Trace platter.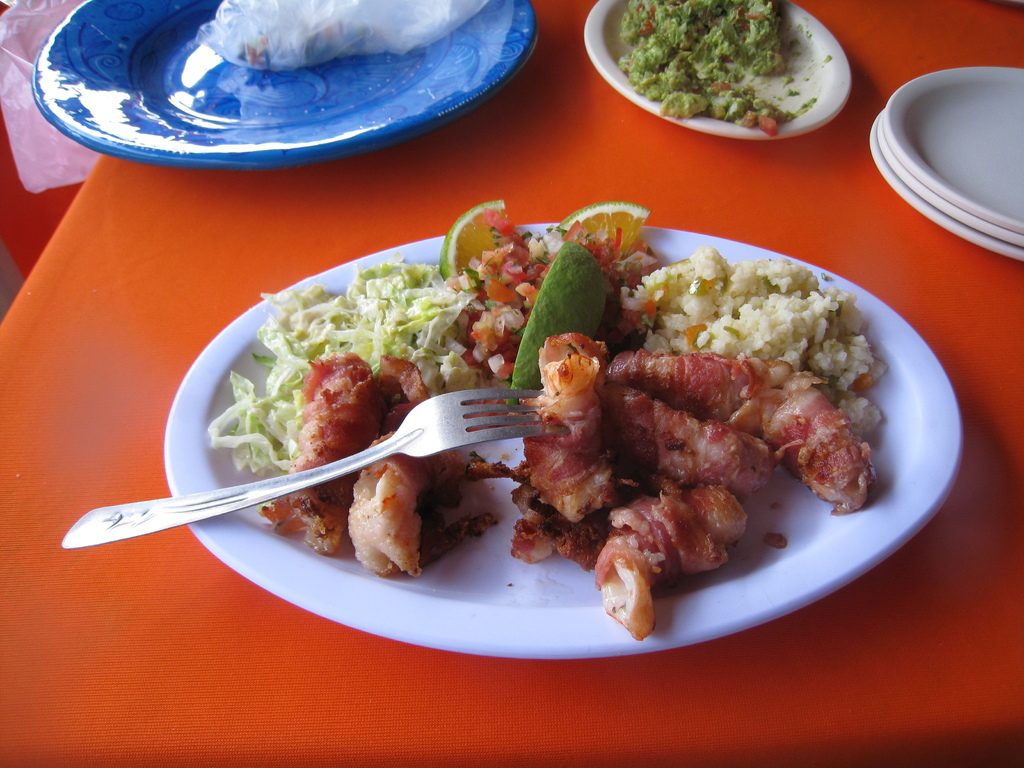
Traced to 868,118,1023,266.
